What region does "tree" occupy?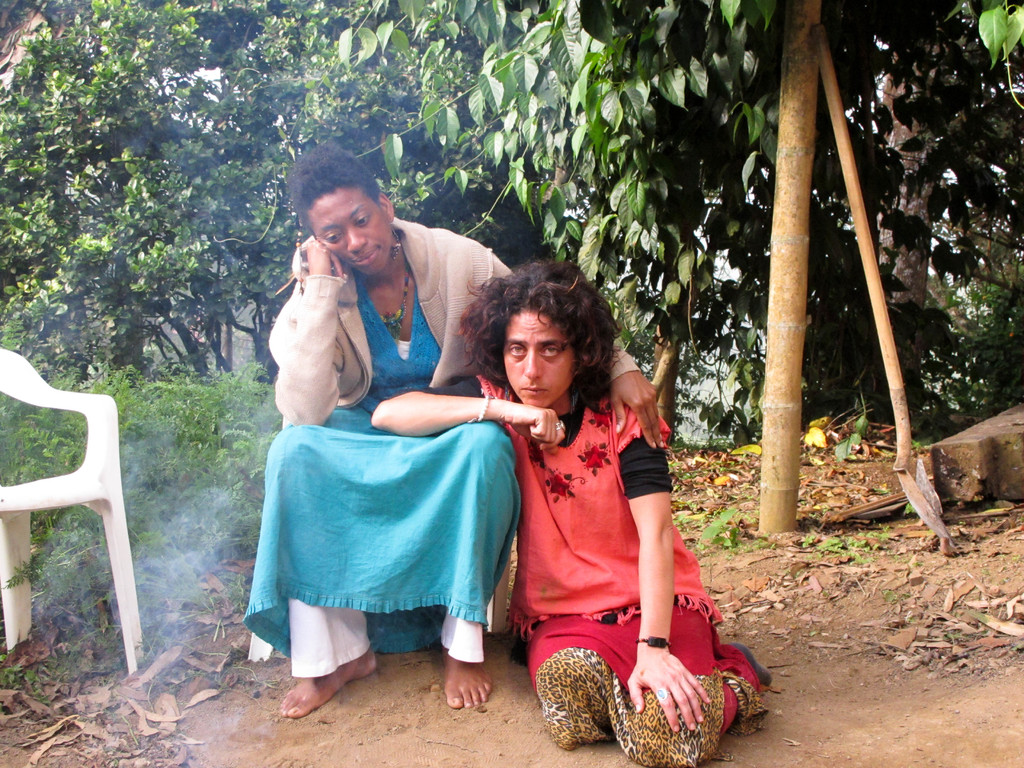
box(0, 0, 1023, 530).
